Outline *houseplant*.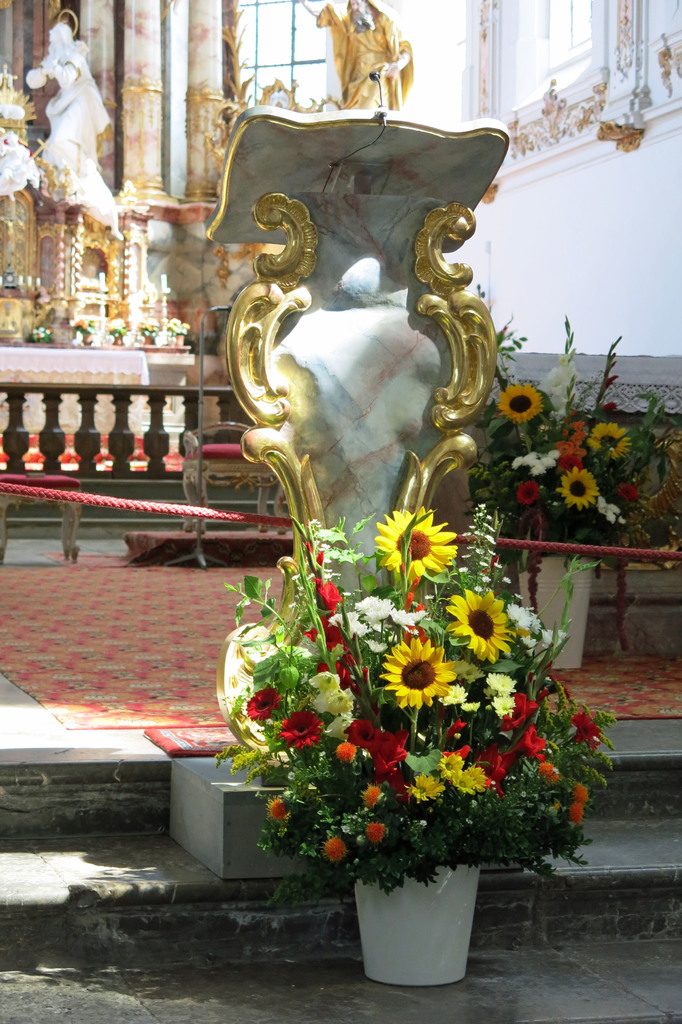
Outline: l=71, t=313, r=99, b=350.
